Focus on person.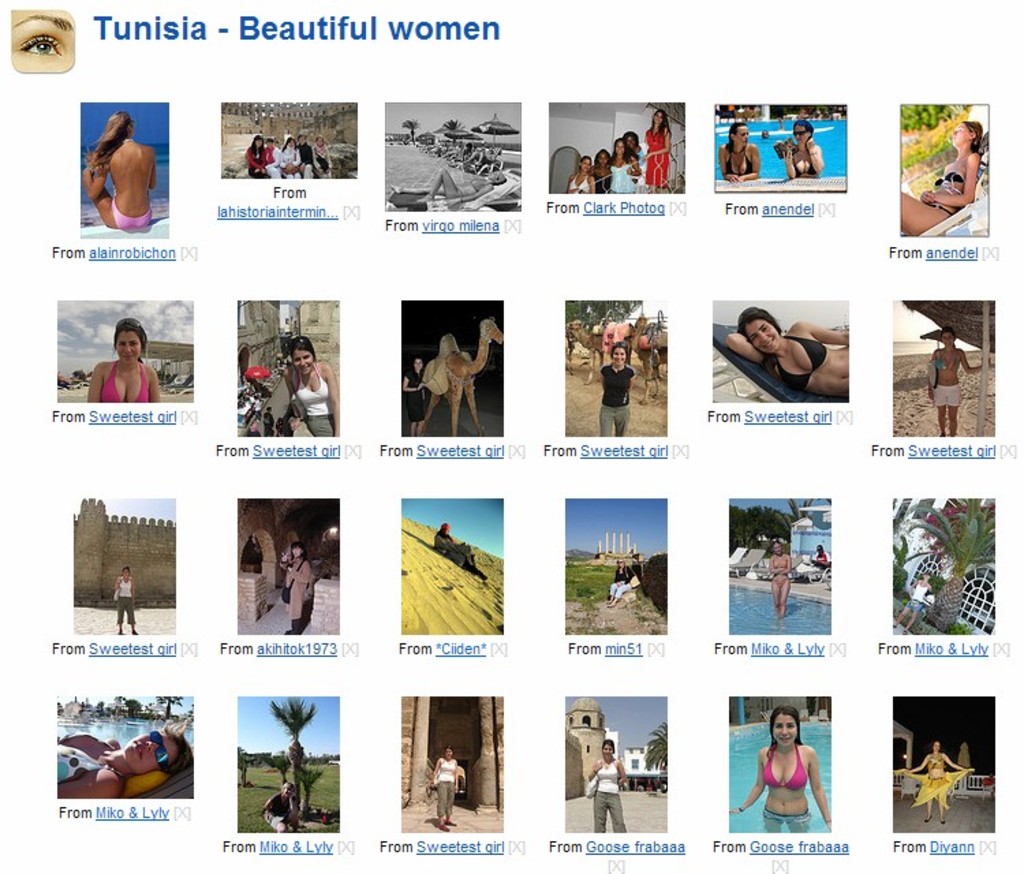
Focused at bbox=(730, 707, 830, 834).
